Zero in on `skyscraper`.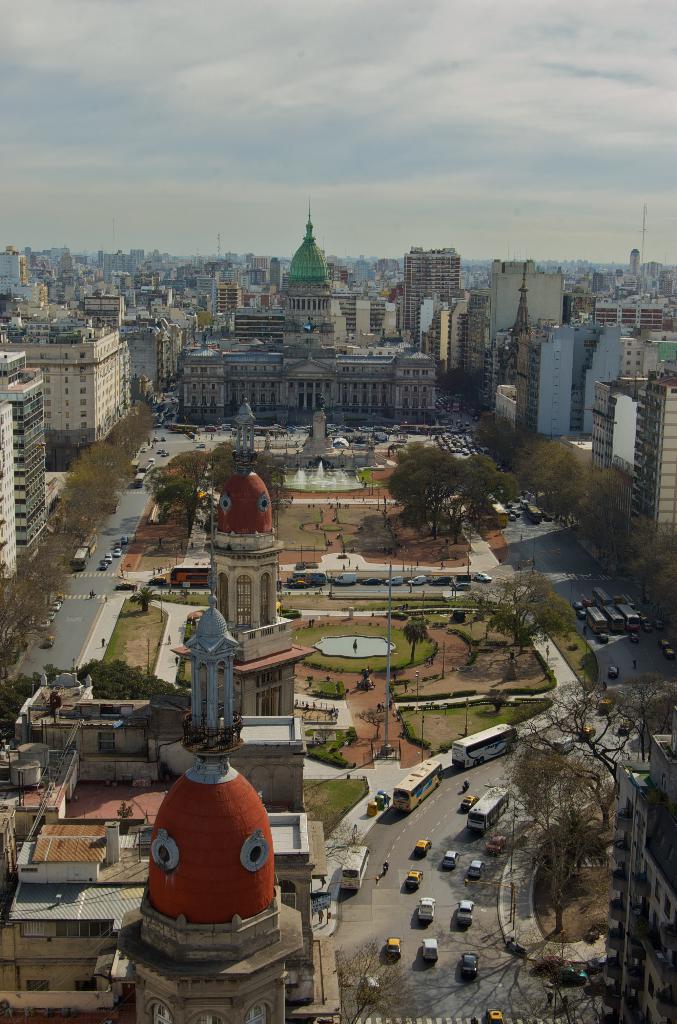
Zeroed in: 472 260 569 370.
